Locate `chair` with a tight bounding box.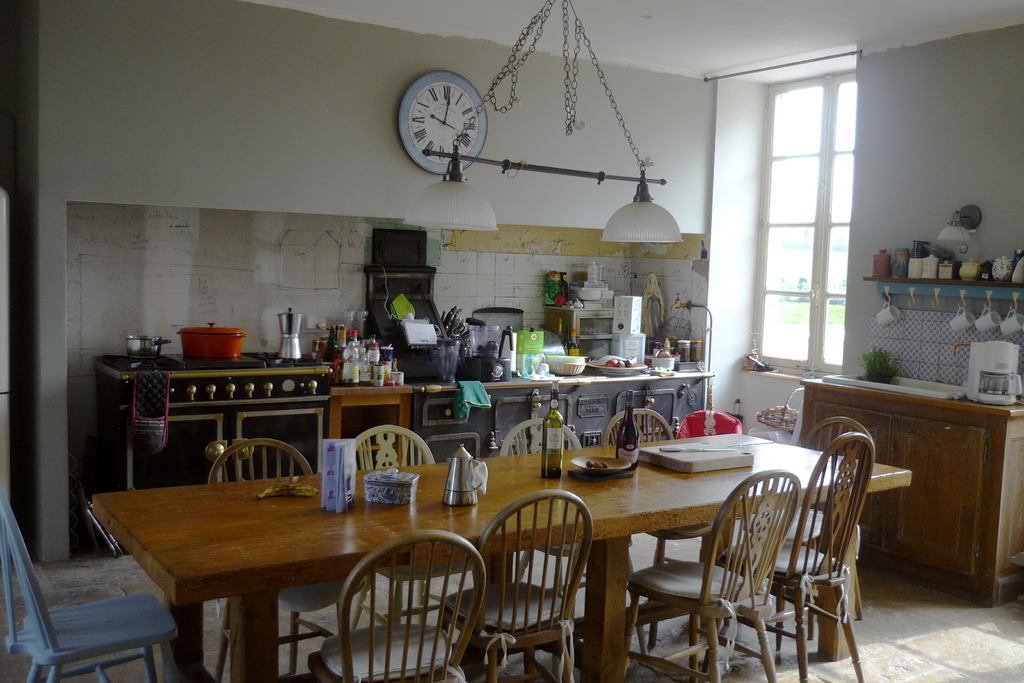
717:432:877:682.
